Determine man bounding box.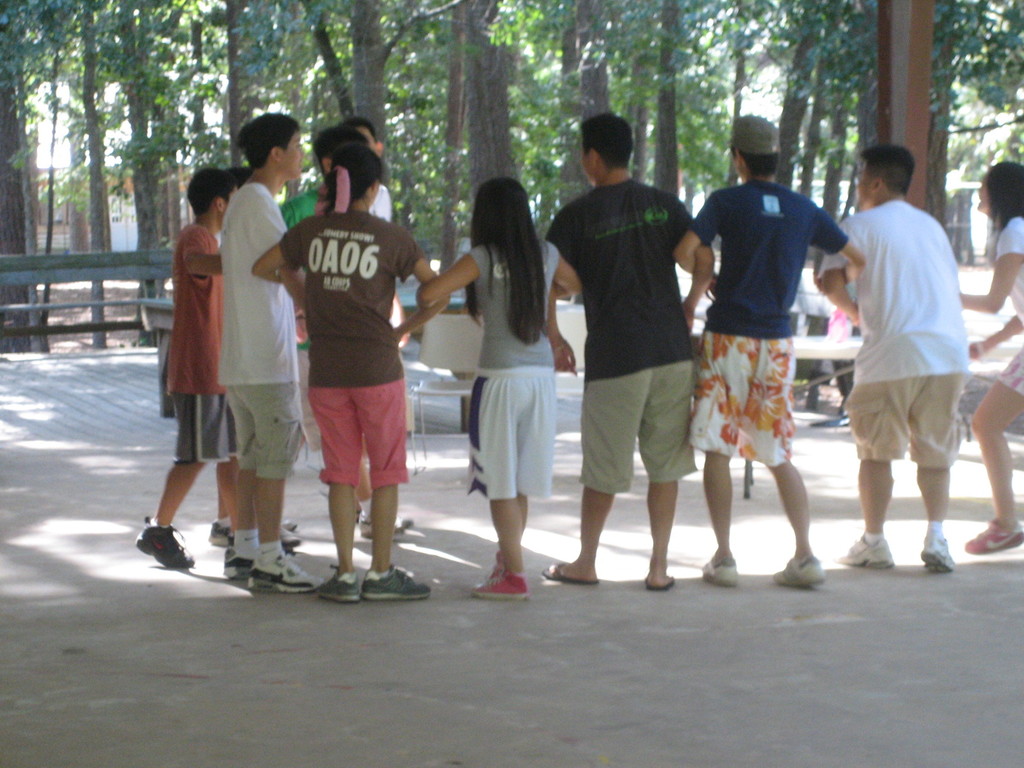
Determined: Rect(832, 146, 976, 580).
